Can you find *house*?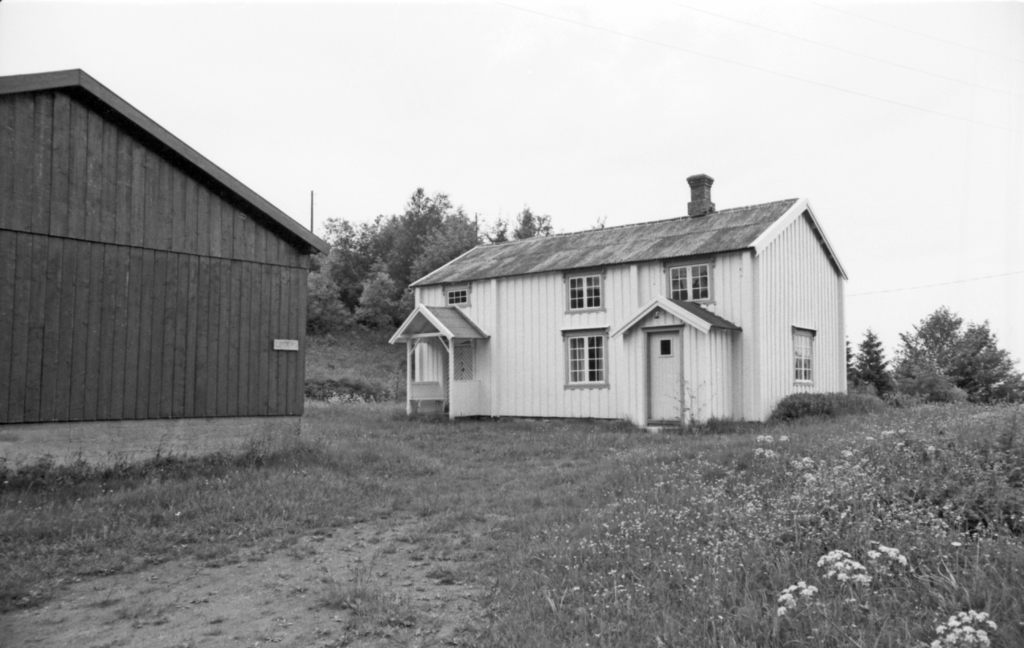
Yes, bounding box: (0,36,336,446).
